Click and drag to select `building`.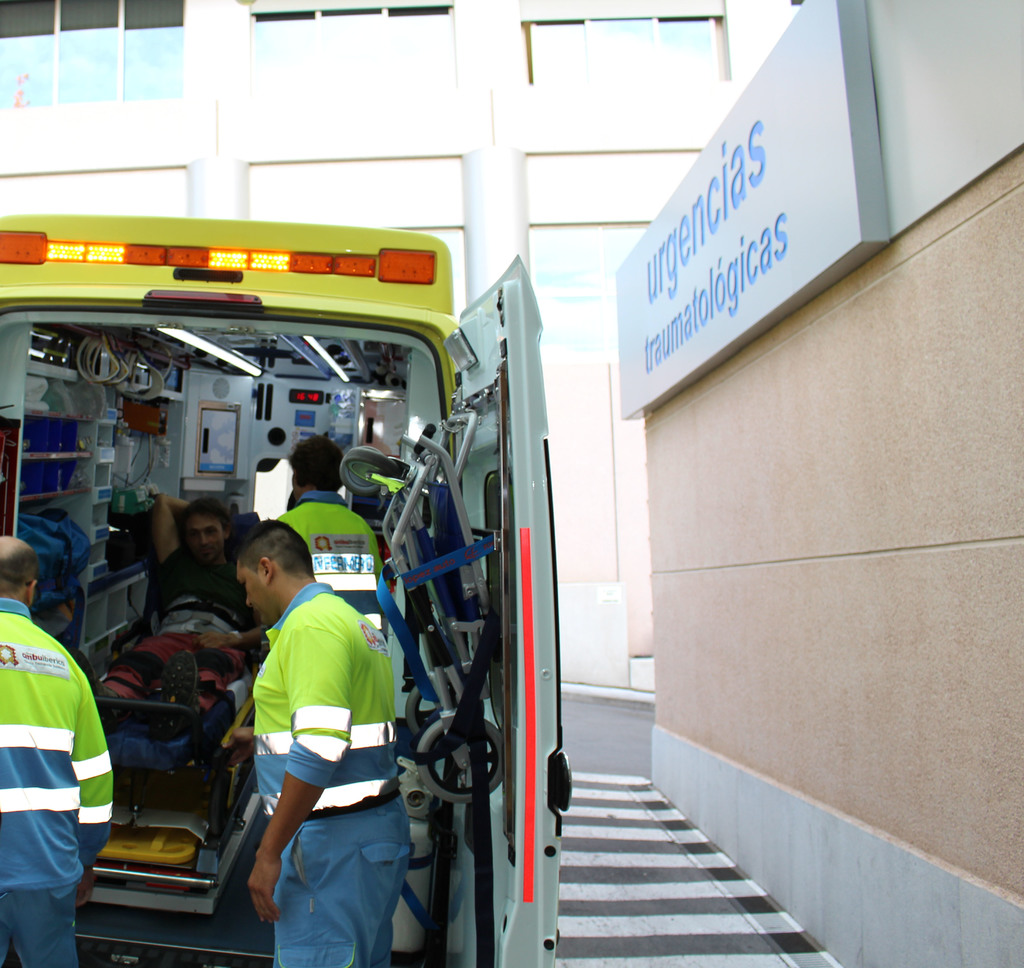
Selection: (0,0,811,689).
